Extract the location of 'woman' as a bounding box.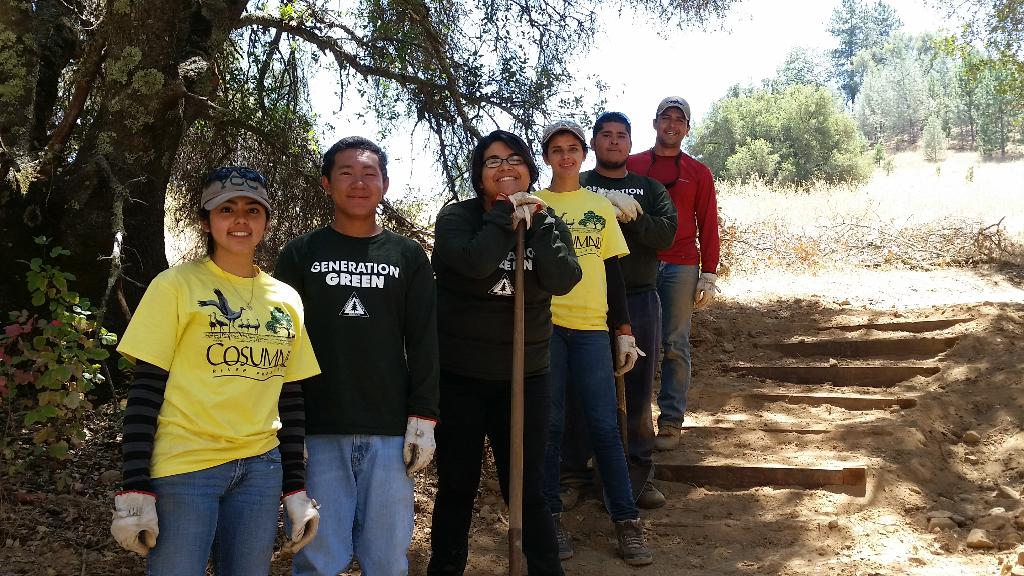
(517, 111, 646, 570).
